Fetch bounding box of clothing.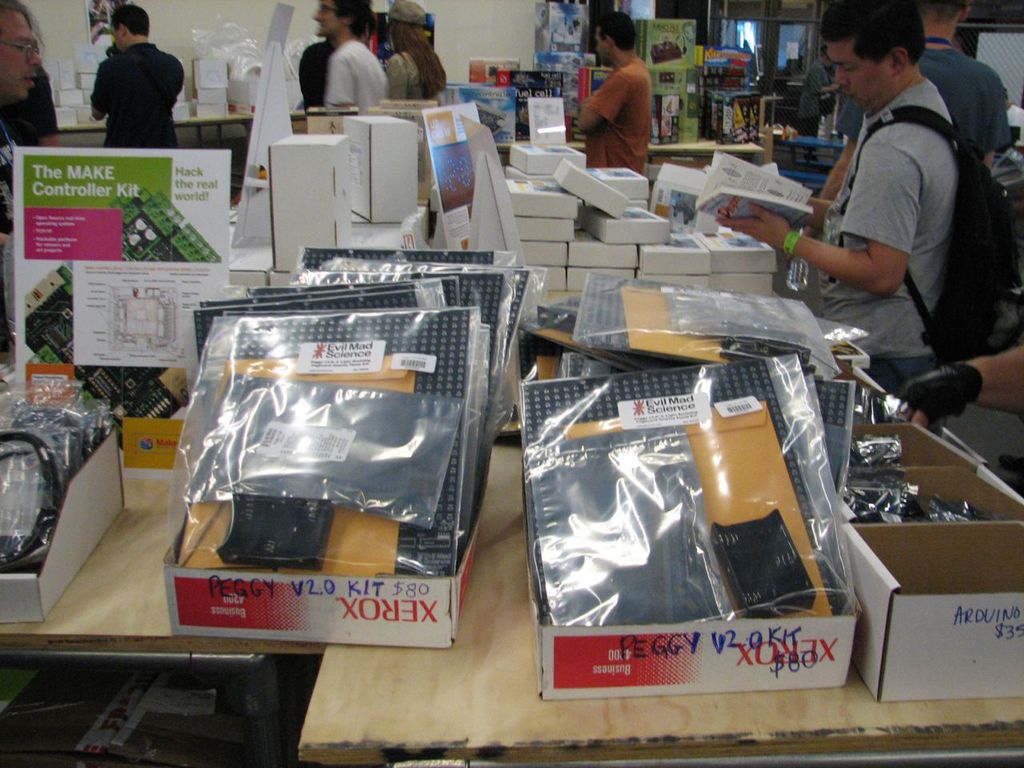
Bbox: (x1=0, y1=122, x2=21, y2=233).
